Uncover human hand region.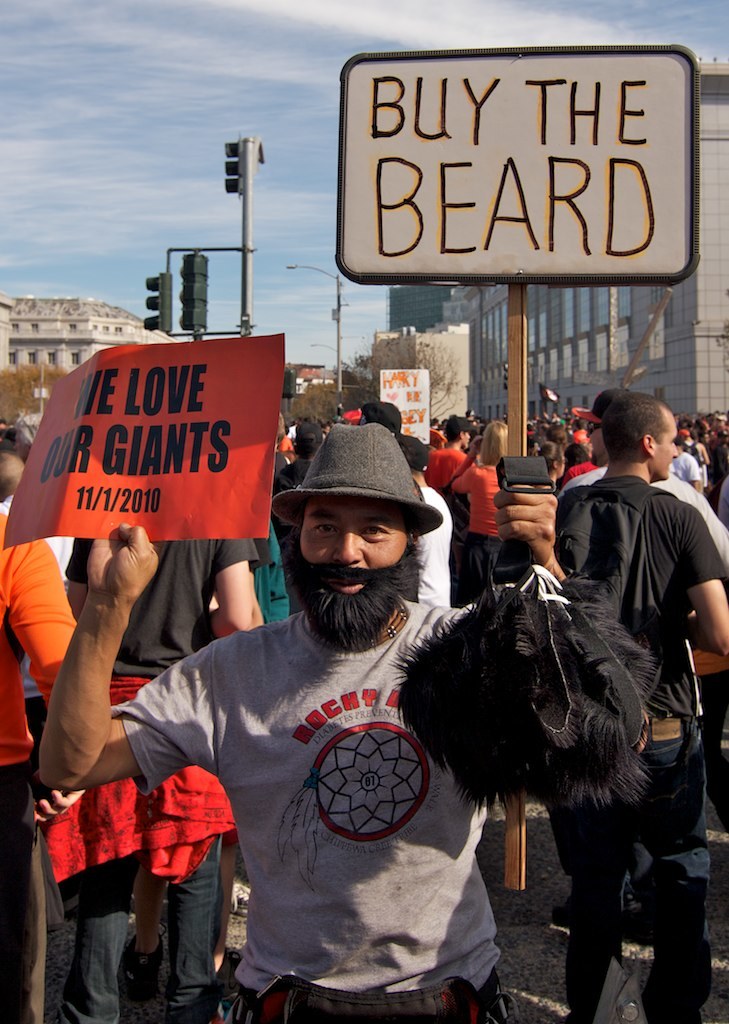
Uncovered: [21, 493, 142, 796].
